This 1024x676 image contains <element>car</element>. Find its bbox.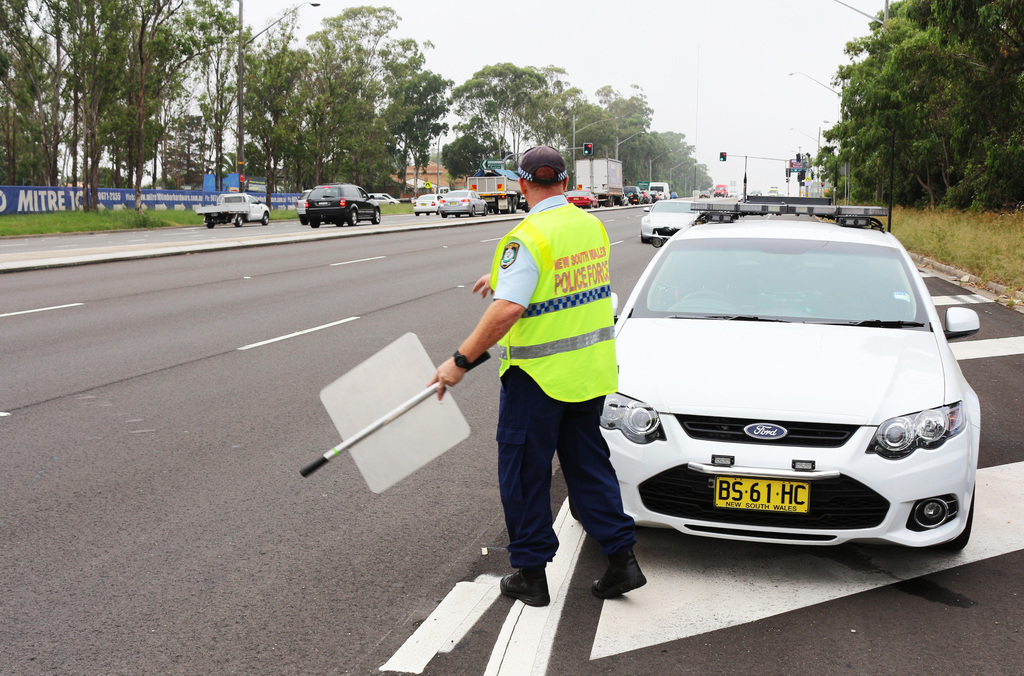
BBox(728, 189, 739, 198).
